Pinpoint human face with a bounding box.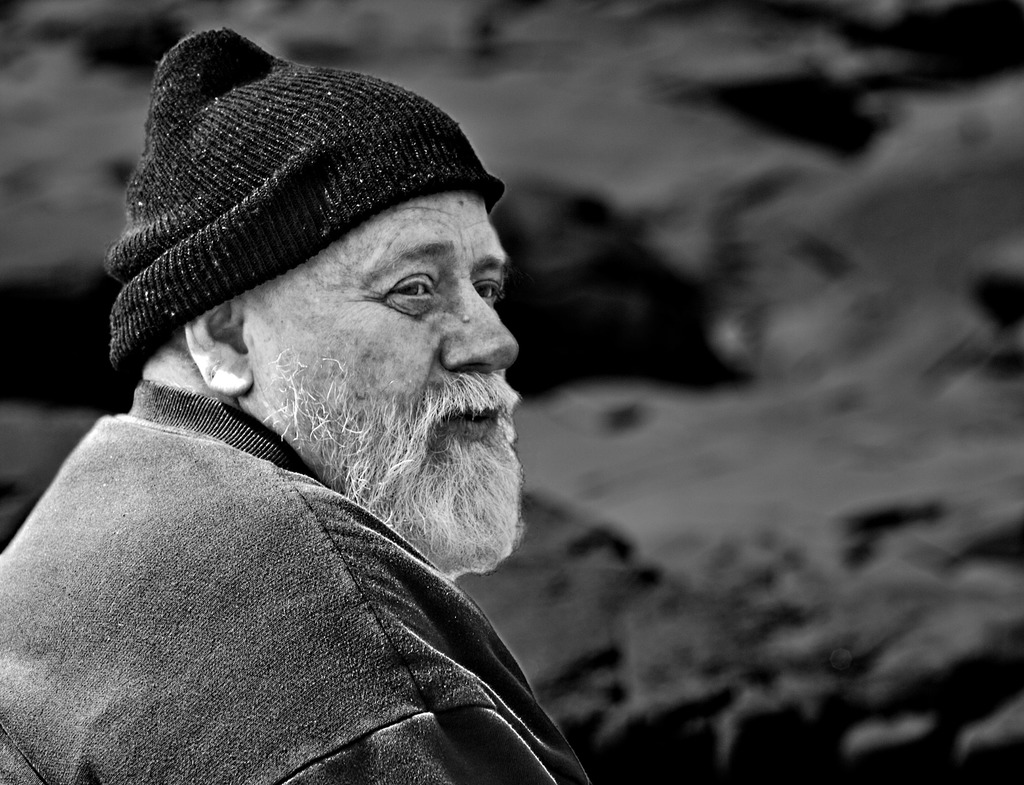
x1=253, y1=199, x2=518, y2=574.
